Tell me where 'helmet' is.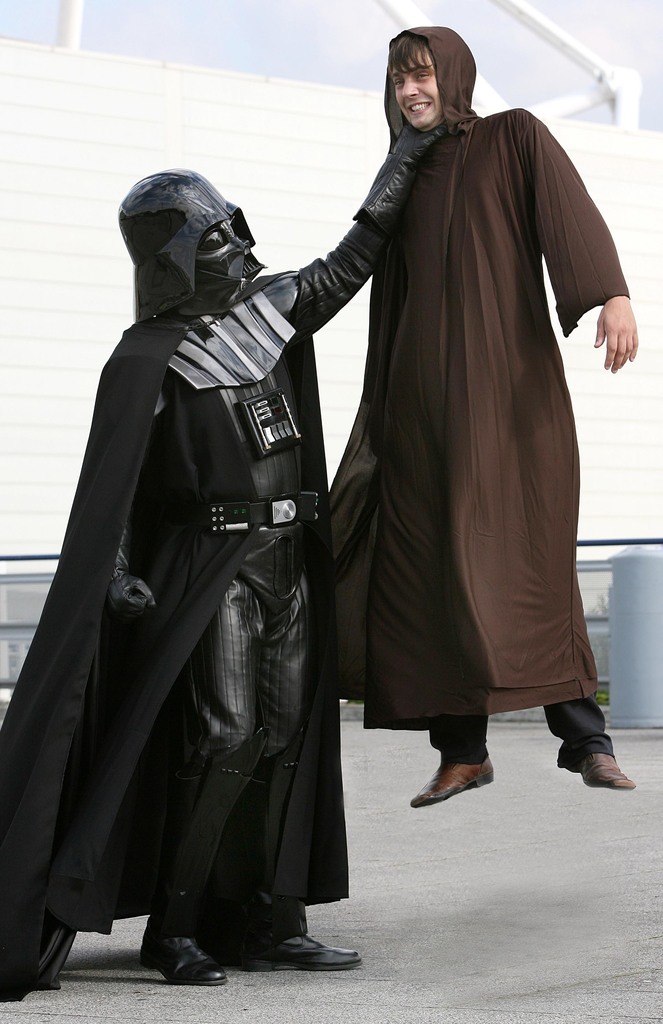
'helmet' is at [x1=120, y1=168, x2=265, y2=319].
